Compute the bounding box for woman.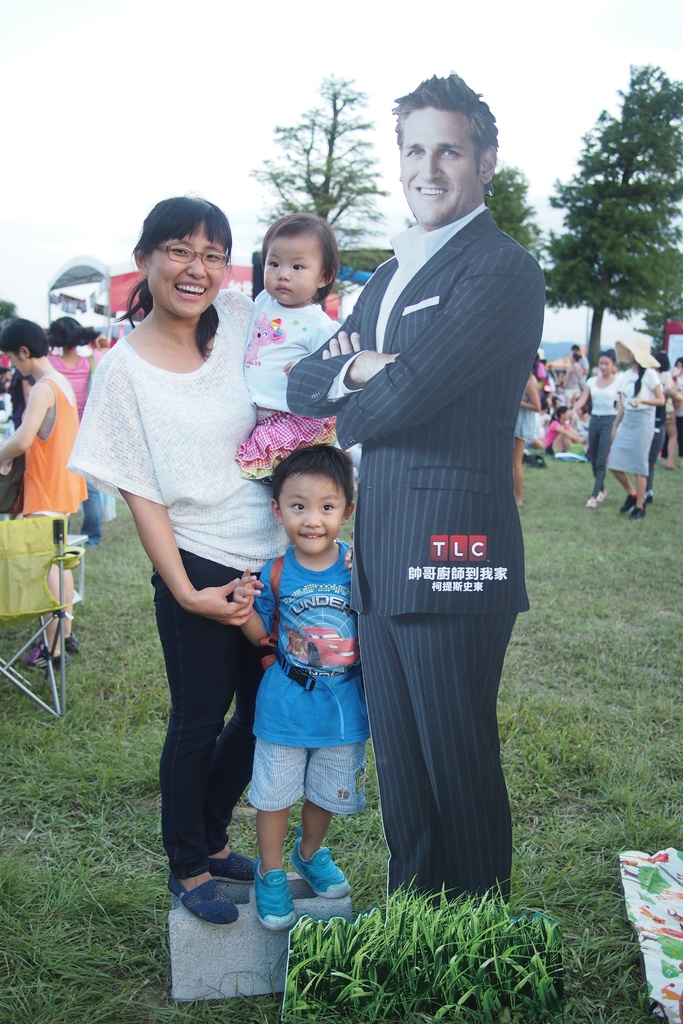
[574, 350, 616, 507].
